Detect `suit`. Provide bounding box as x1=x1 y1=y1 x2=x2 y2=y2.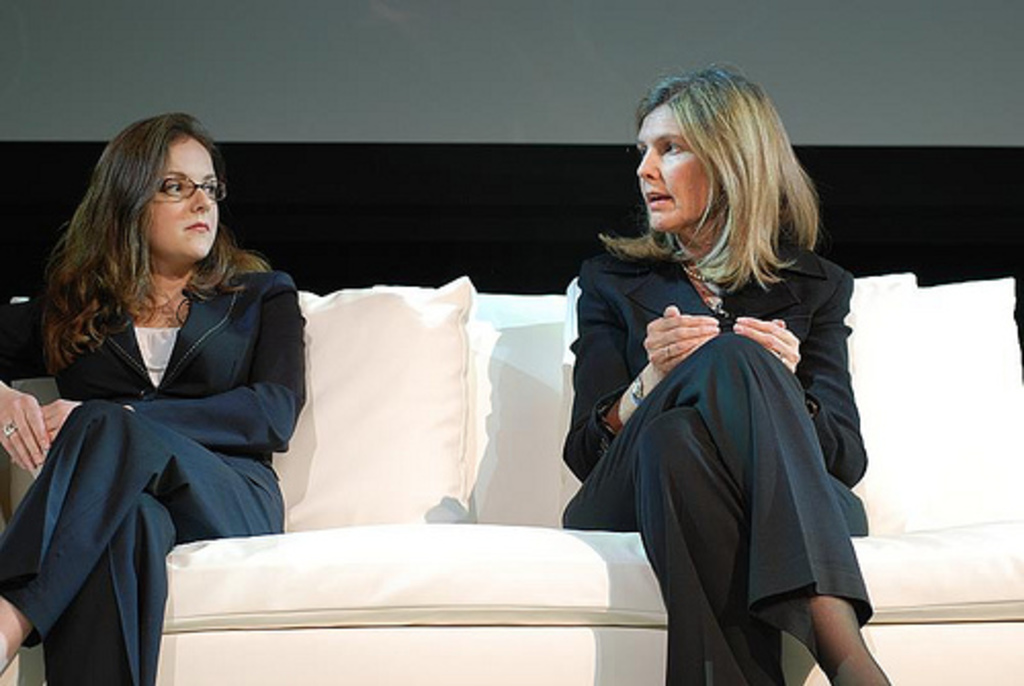
x1=0 y1=213 x2=311 y2=651.
